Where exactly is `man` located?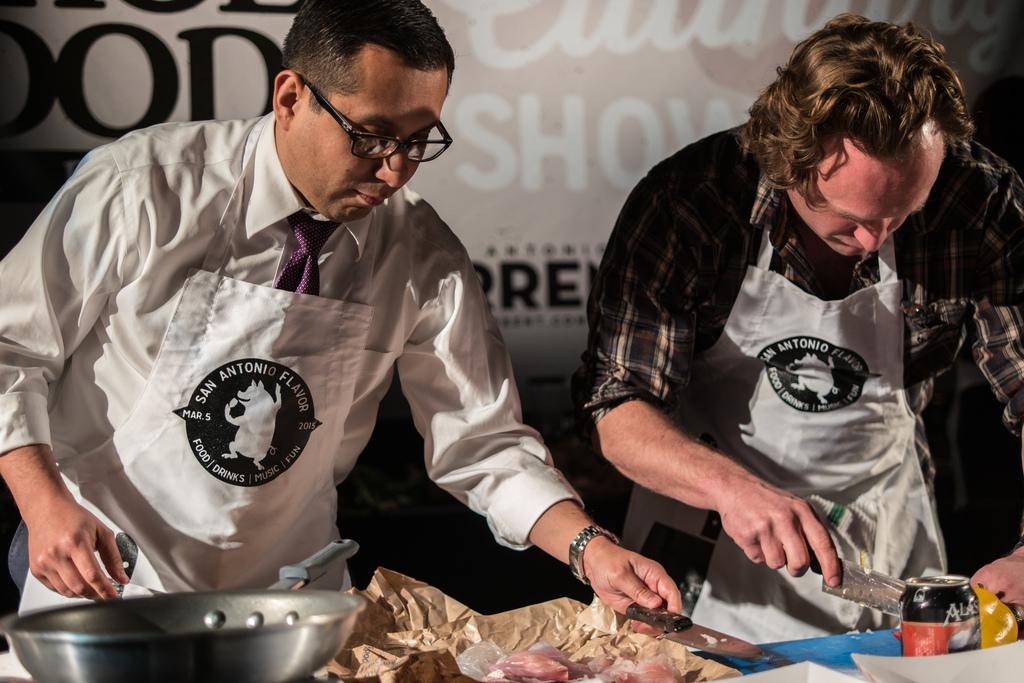
Its bounding box is box(569, 13, 1023, 620).
